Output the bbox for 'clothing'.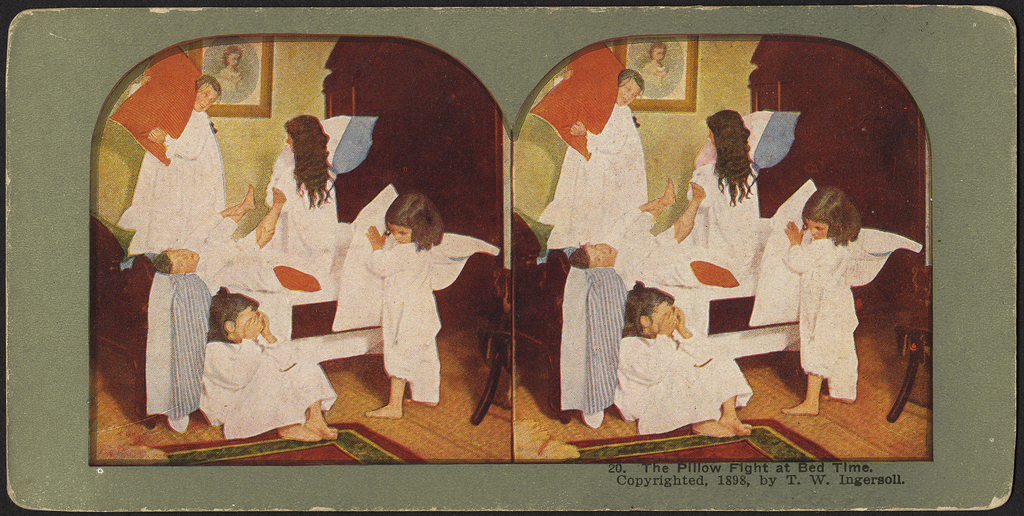
(left=366, top=241, right=444, bottom=401).
